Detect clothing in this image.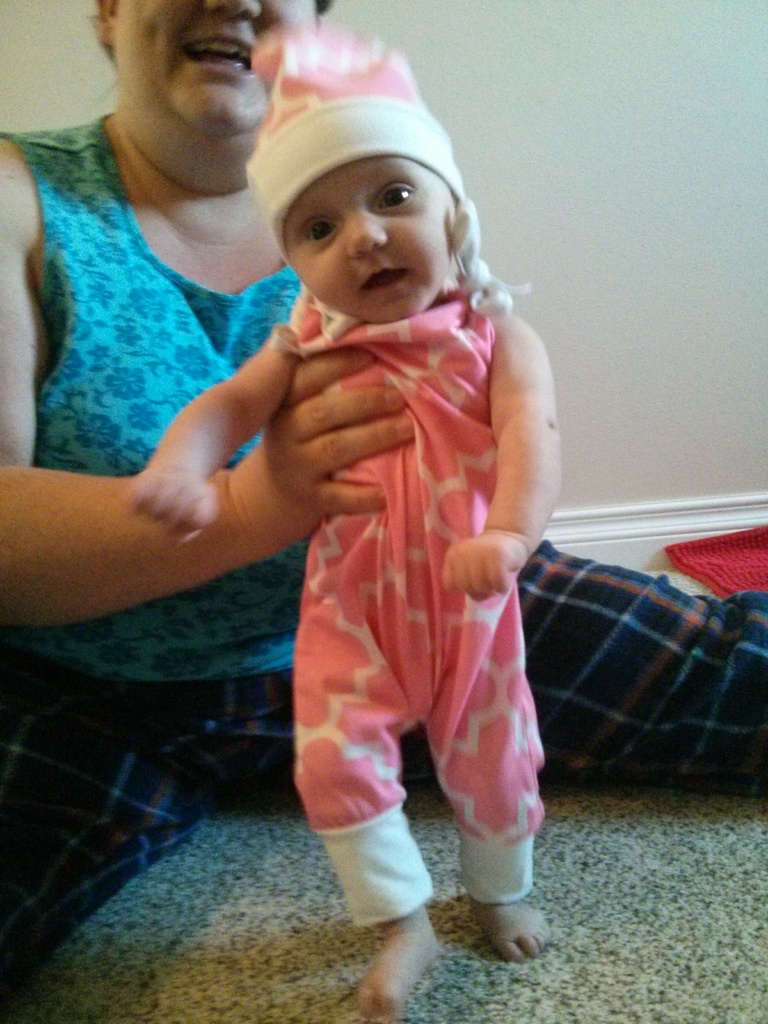
Detection: select_region(0, 115, 767, 1007).
